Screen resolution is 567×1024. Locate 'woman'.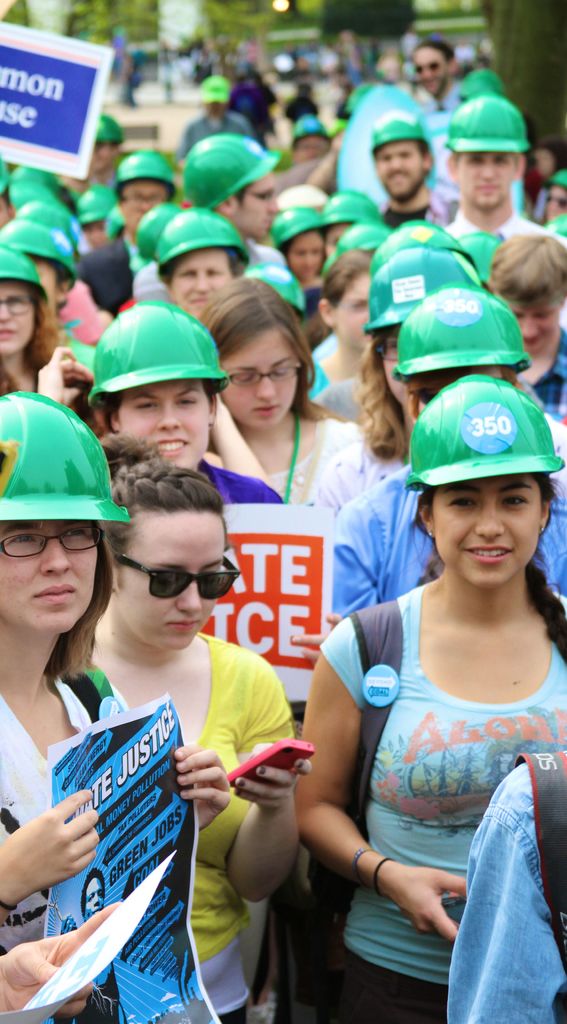
(x1=30, y1=422, x2=294, y2=1023).
